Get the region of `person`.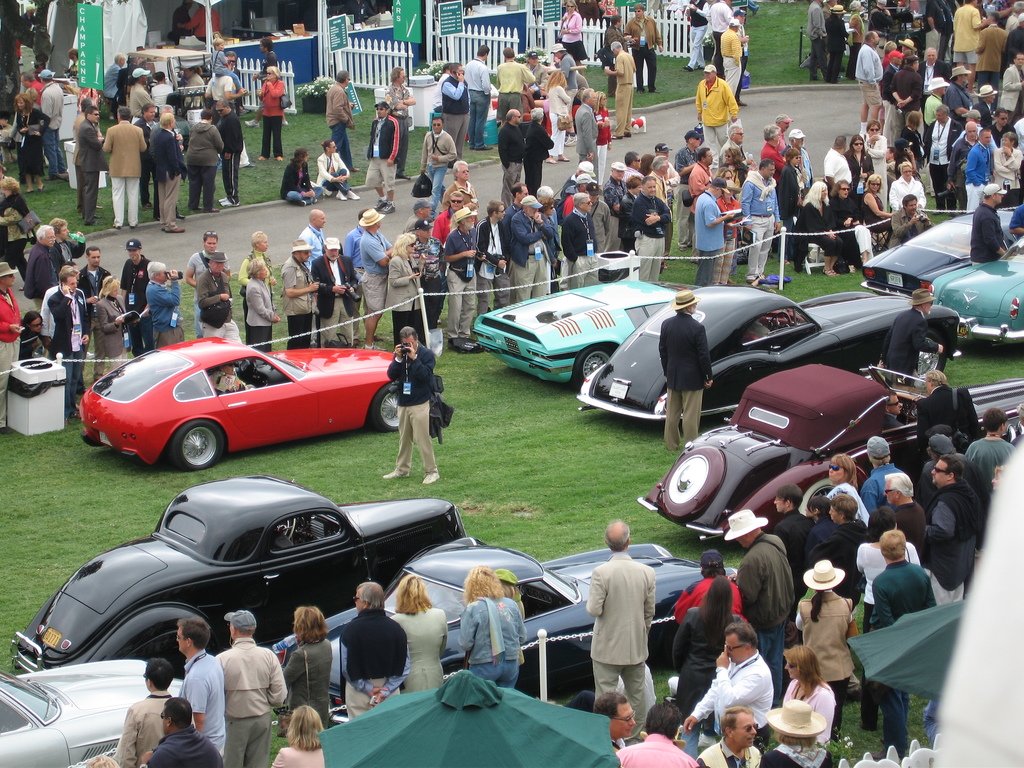
pyautogui.locateOnScreen(549, 3, 594, 60).
